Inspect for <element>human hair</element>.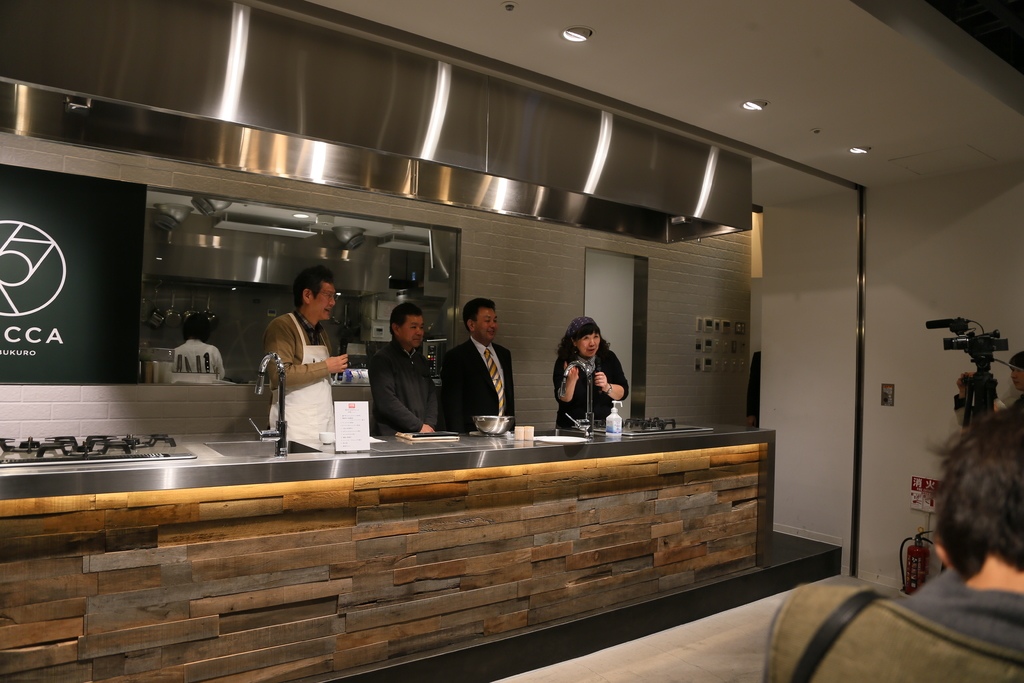
Inspection: box(390, 303, 422, 336).
